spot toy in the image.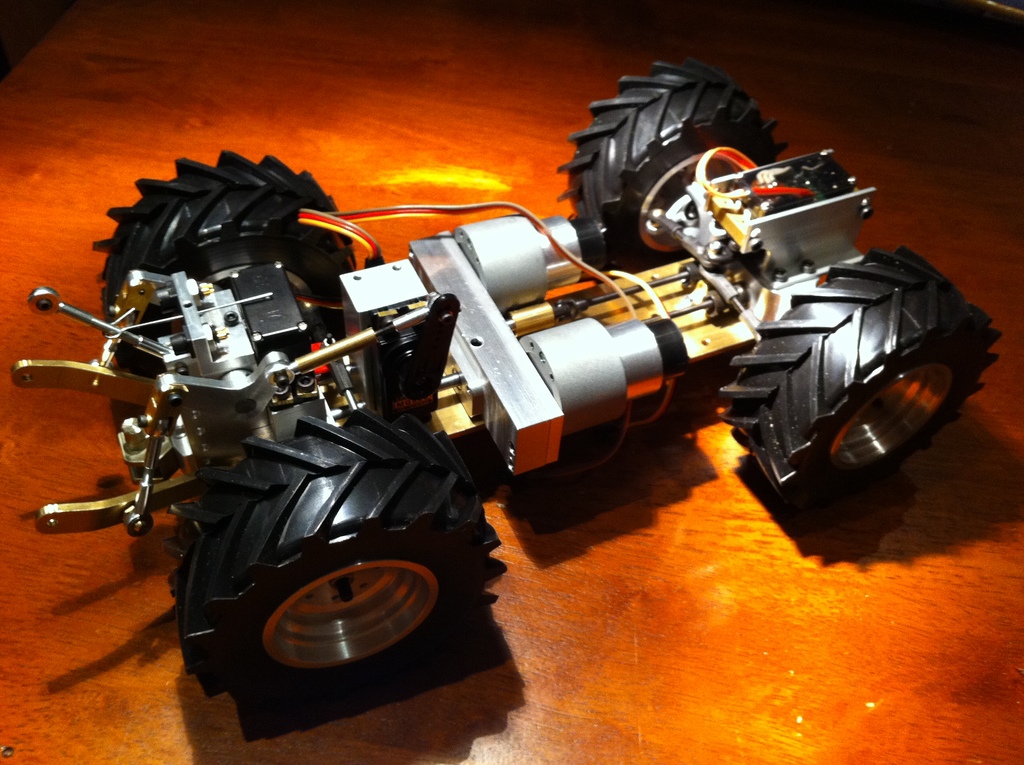
toy found at {"left": 1, "top": 291, "right": 212, "bottom": 547}.
